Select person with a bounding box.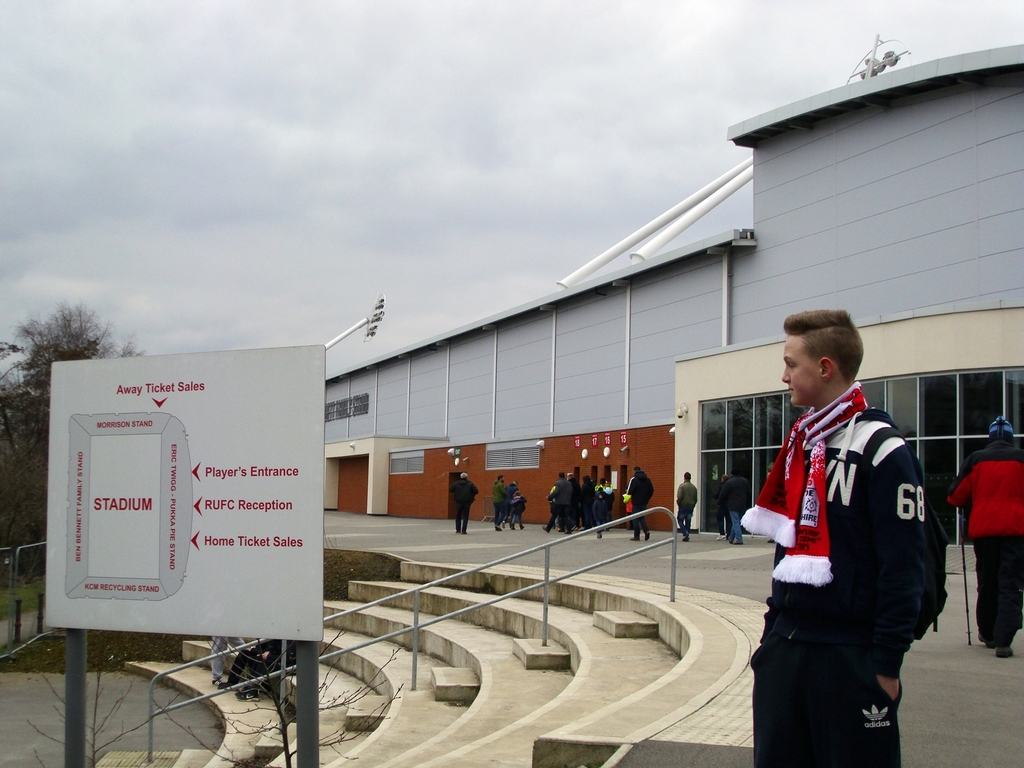
bbox=[670, 468, 700, 540].
